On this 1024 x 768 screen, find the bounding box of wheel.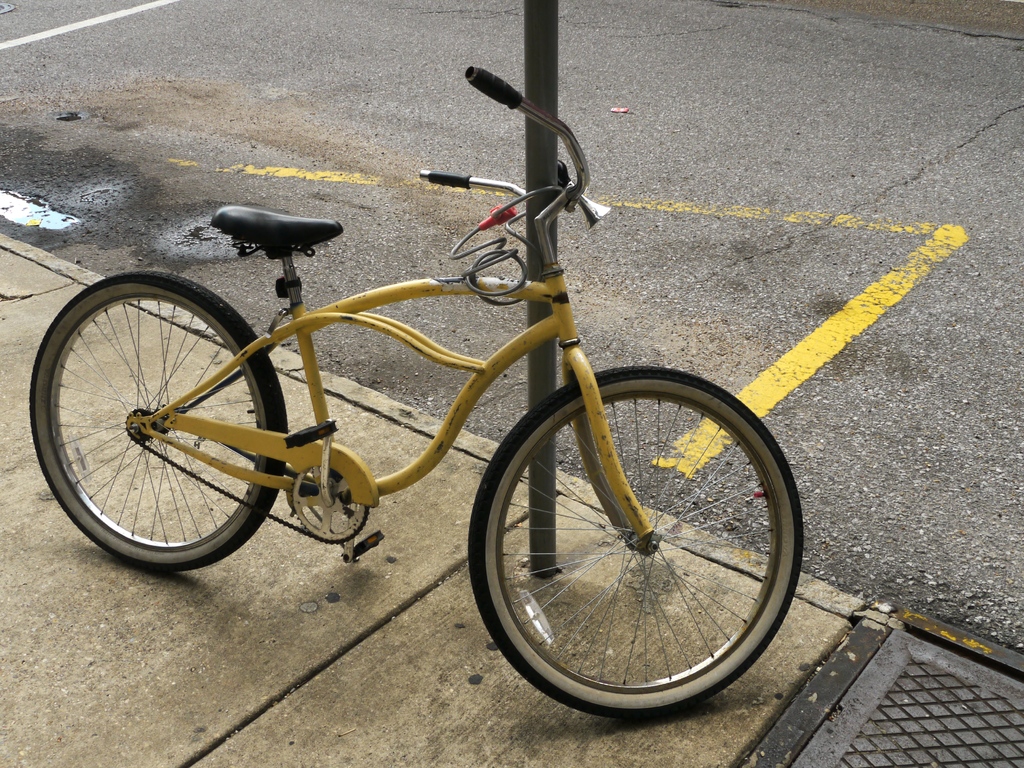
Bounding box: crop(467, 364, 806, 720).
